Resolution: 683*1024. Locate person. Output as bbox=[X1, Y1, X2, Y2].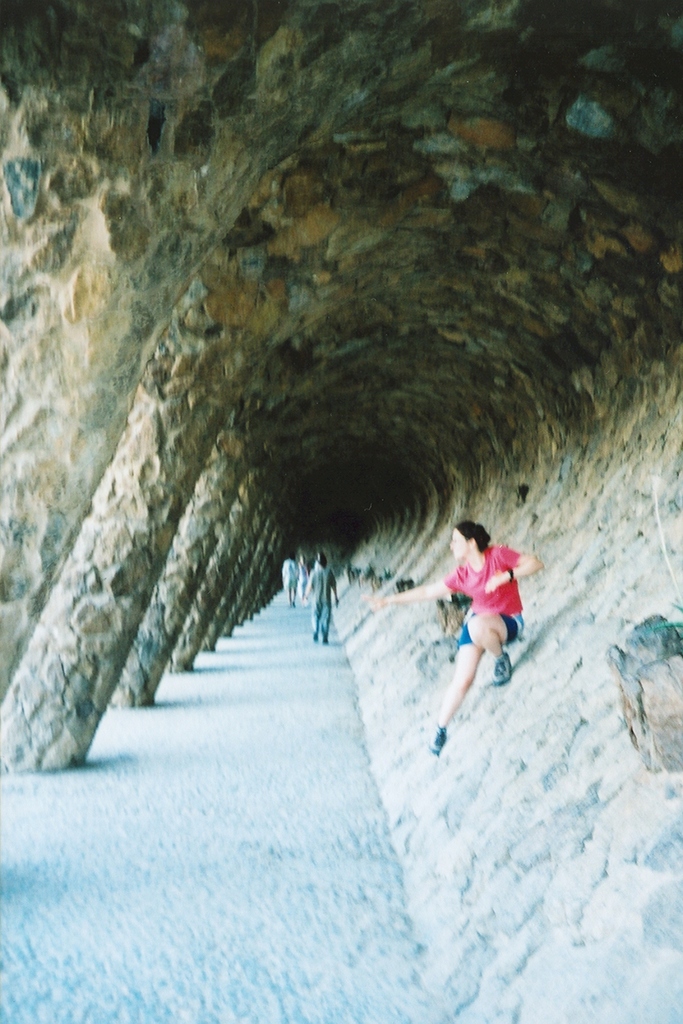
bbox=[370, 519, 545, 753].
